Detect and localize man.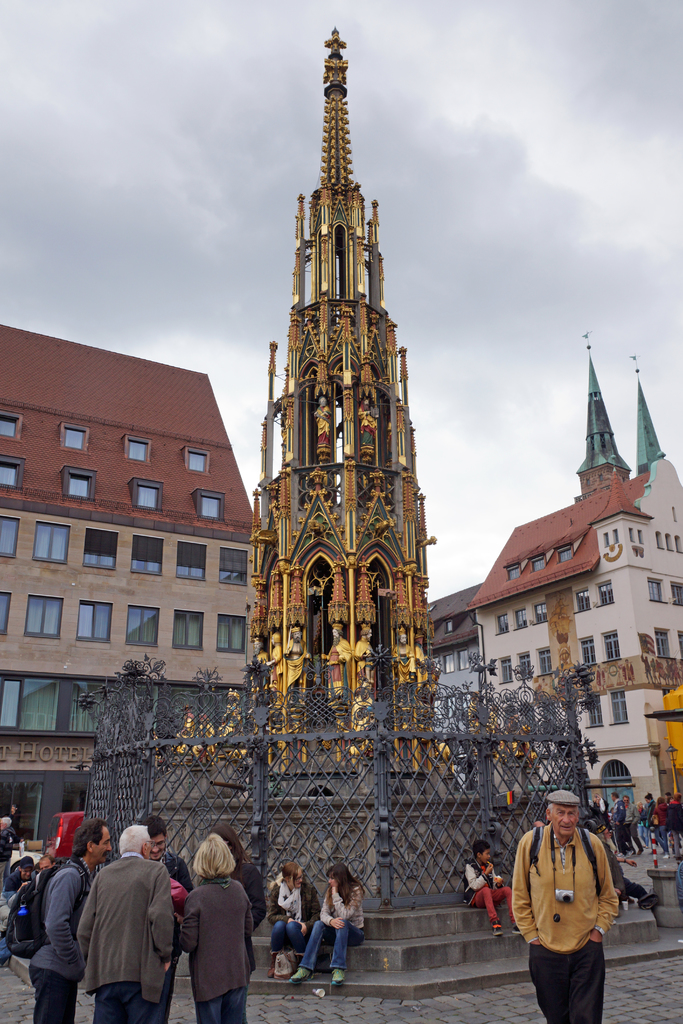
Localized at BBox(514, 789, 621, 1023).
